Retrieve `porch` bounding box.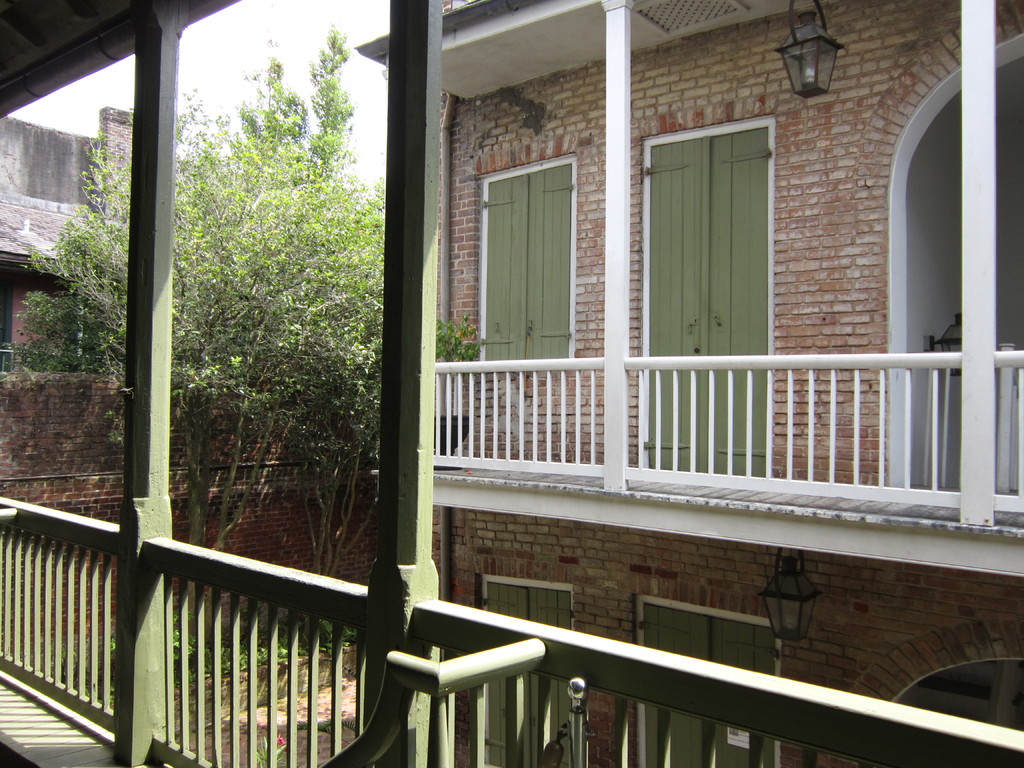
Bounding box: (0, 475, 1023, 767).
